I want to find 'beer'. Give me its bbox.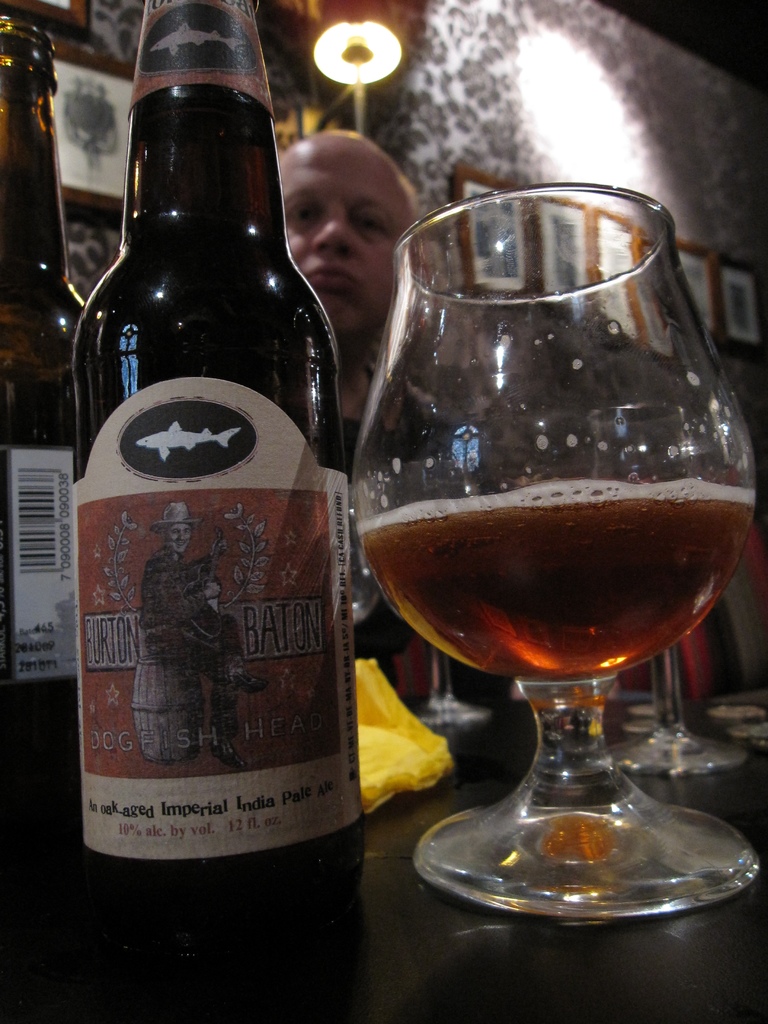
(355,479,733,668).
